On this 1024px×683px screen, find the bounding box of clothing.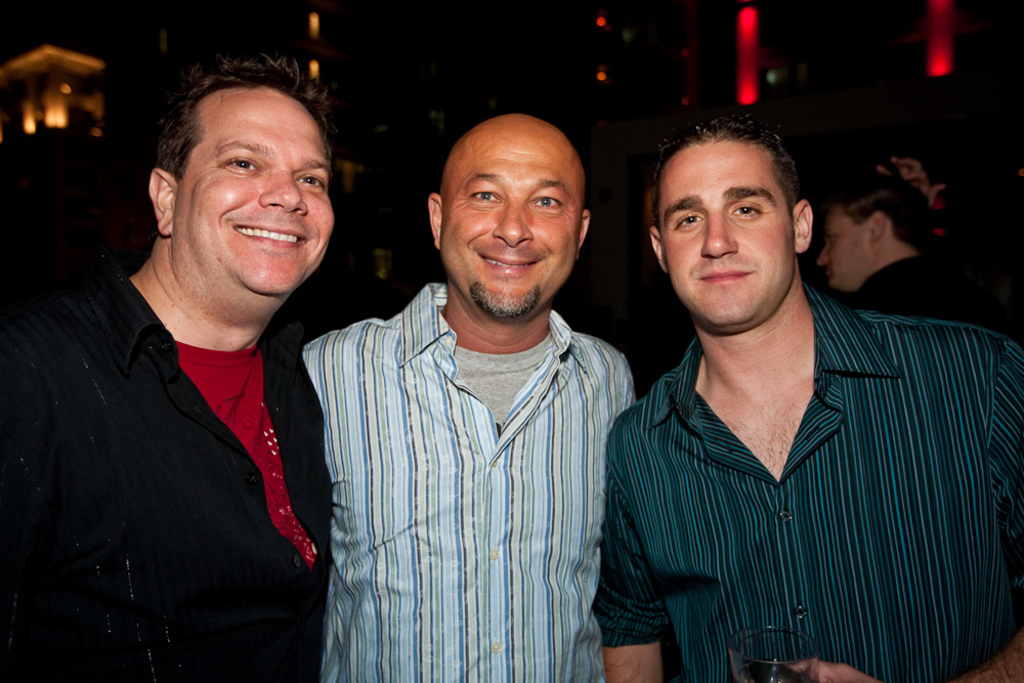
Bounding box: box(629, 307, 999, 672).
